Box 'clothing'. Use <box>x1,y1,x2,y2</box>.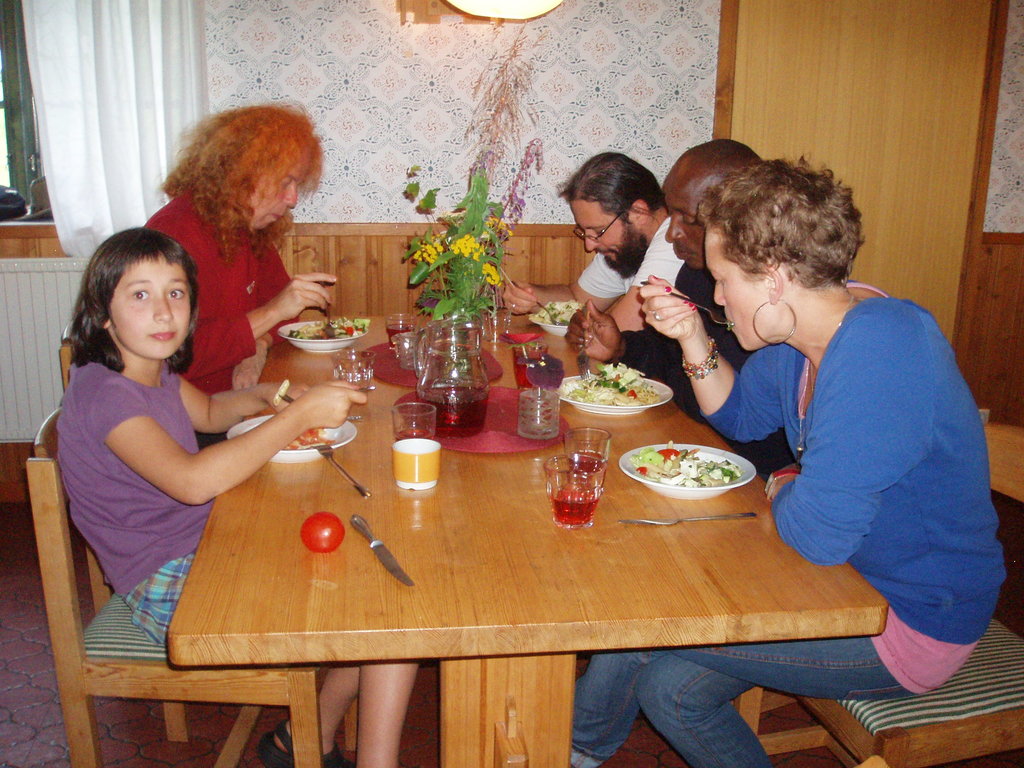
<box>148,192,308,388</box>.
